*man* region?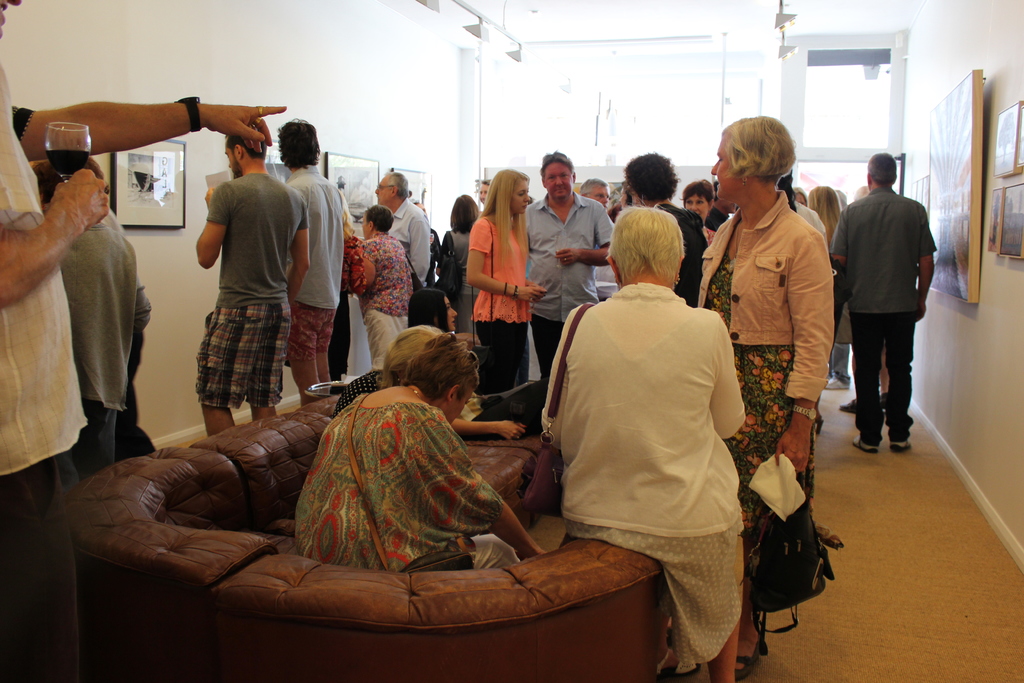
(522, 147, 617, 379)
